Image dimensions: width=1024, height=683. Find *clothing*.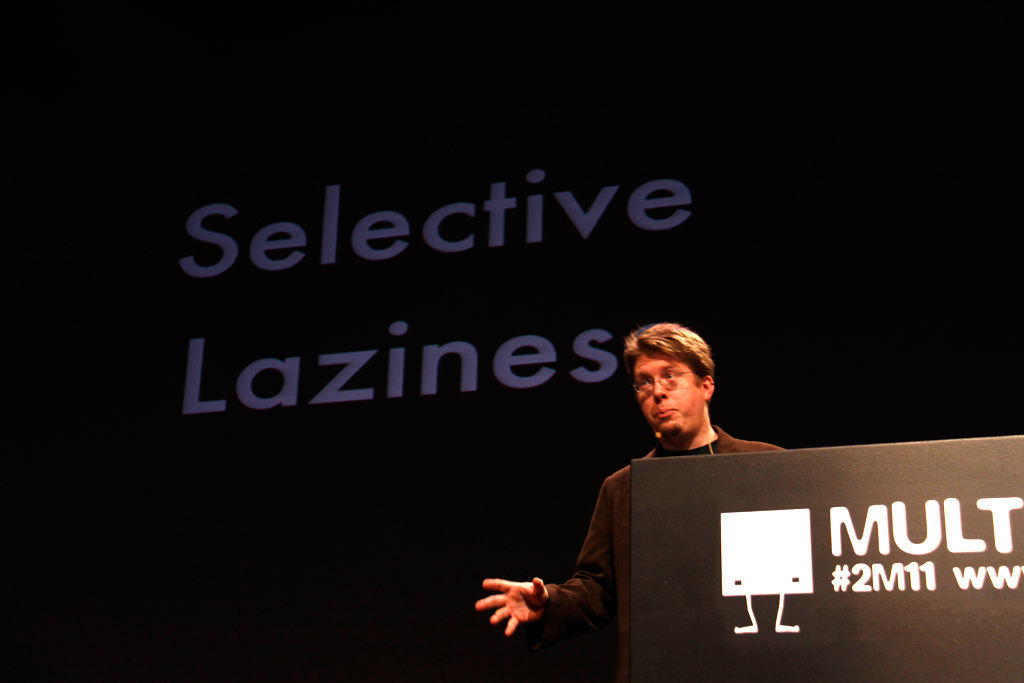
bbox(491, 377, 797, 634).
